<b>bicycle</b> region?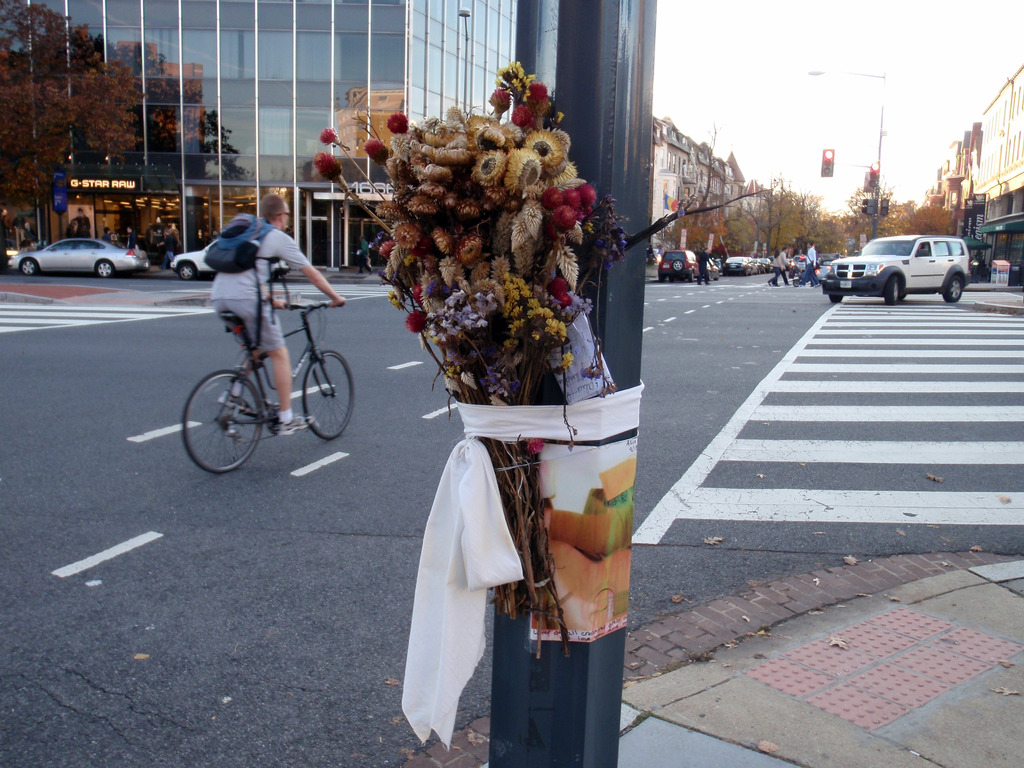
<box>172,272,349,474</box>
